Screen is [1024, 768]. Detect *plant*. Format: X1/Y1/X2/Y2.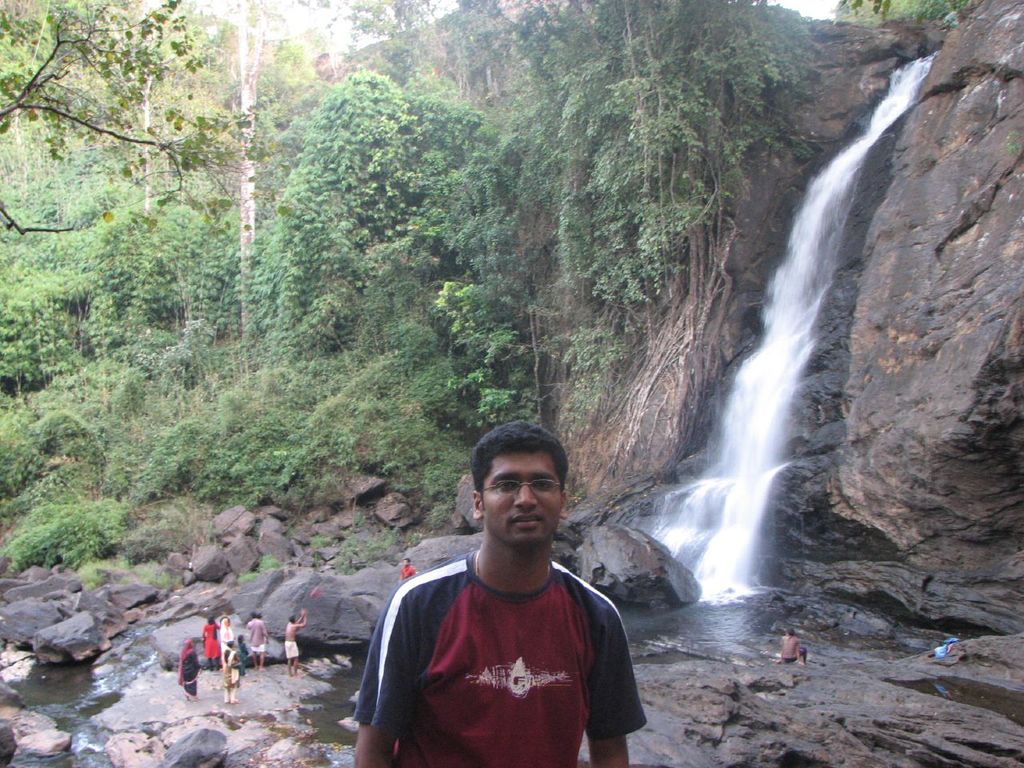
452/358/542/424.
